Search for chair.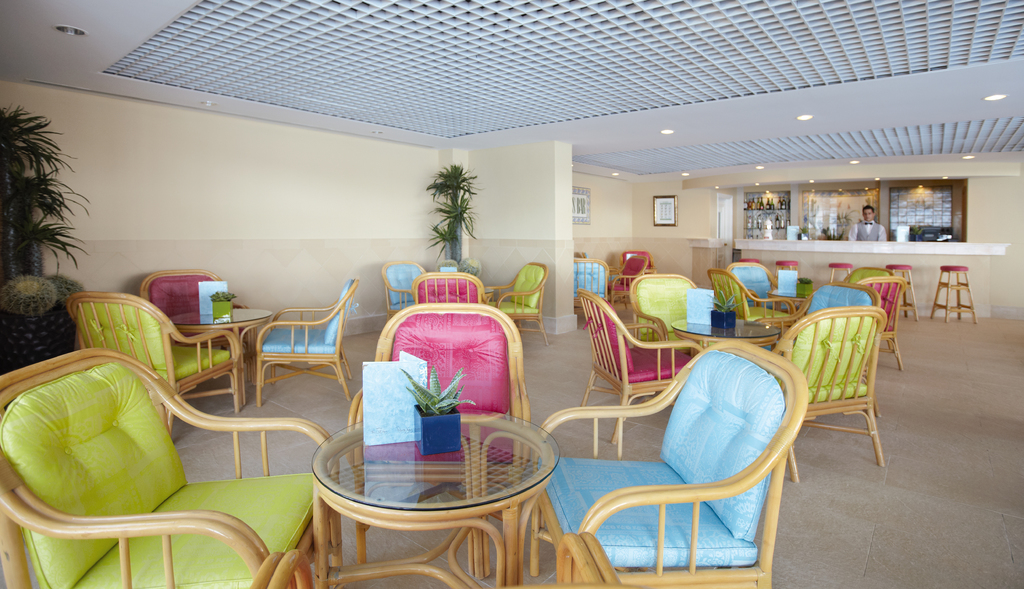
Found at select_region(755, 281, 881, 357).
